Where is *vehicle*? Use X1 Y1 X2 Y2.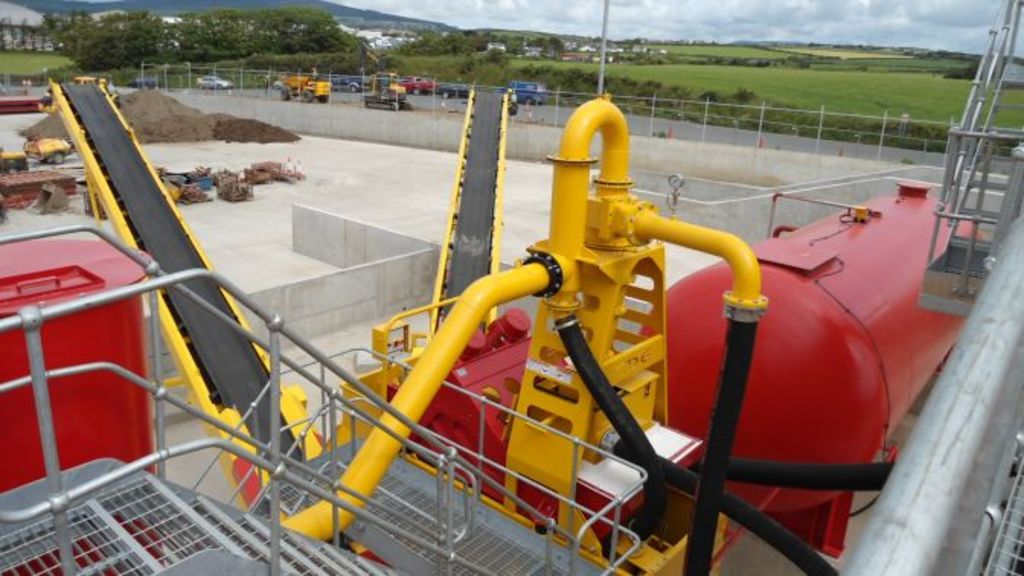
396 72 439 90.
